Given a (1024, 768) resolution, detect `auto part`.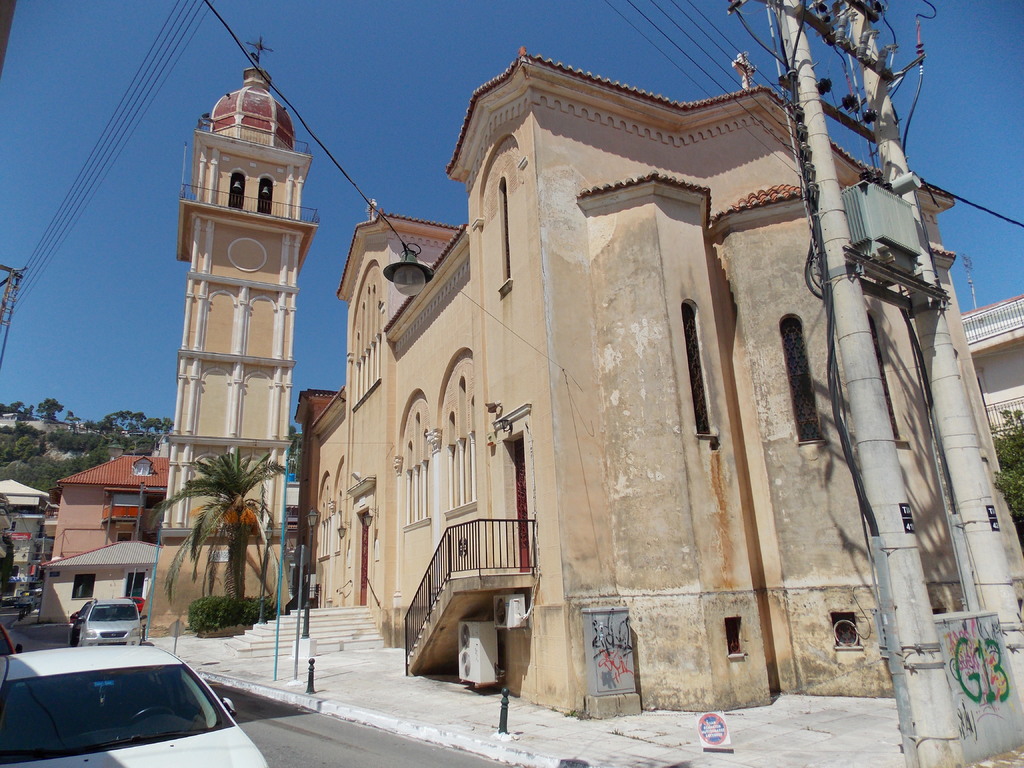
left=65, top=617, right=147, bottom=651.
